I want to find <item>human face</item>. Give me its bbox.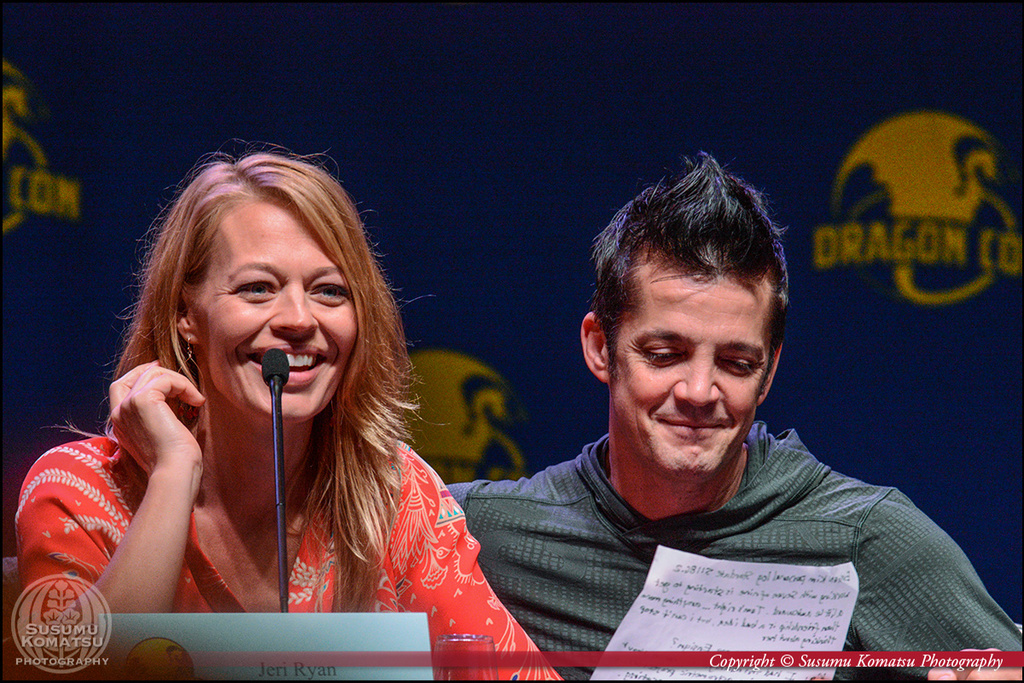
box(193, 196, 355, 420).
